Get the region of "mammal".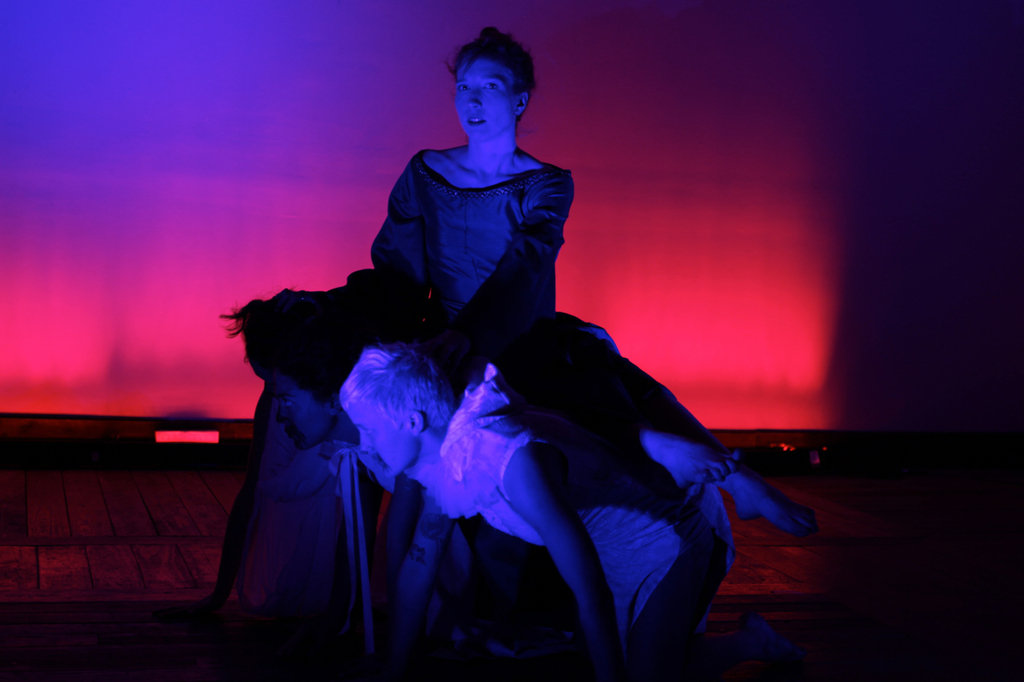
(214,270,736,681).
